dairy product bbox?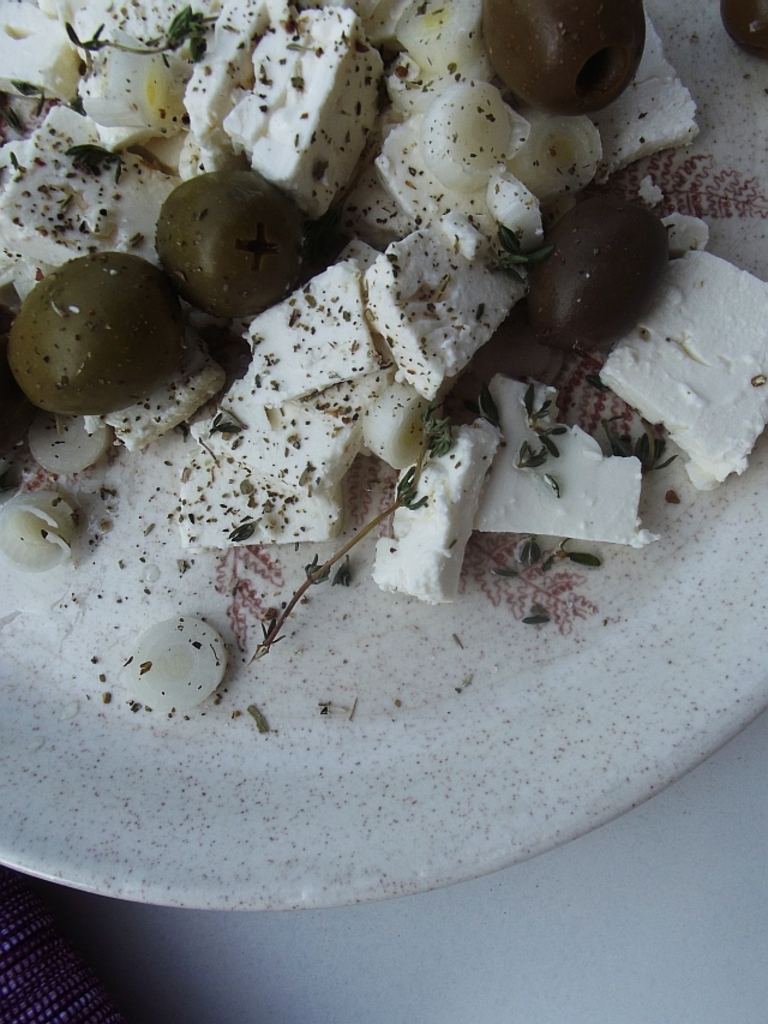
x1=600 y1=239 x2=767 y2=479
